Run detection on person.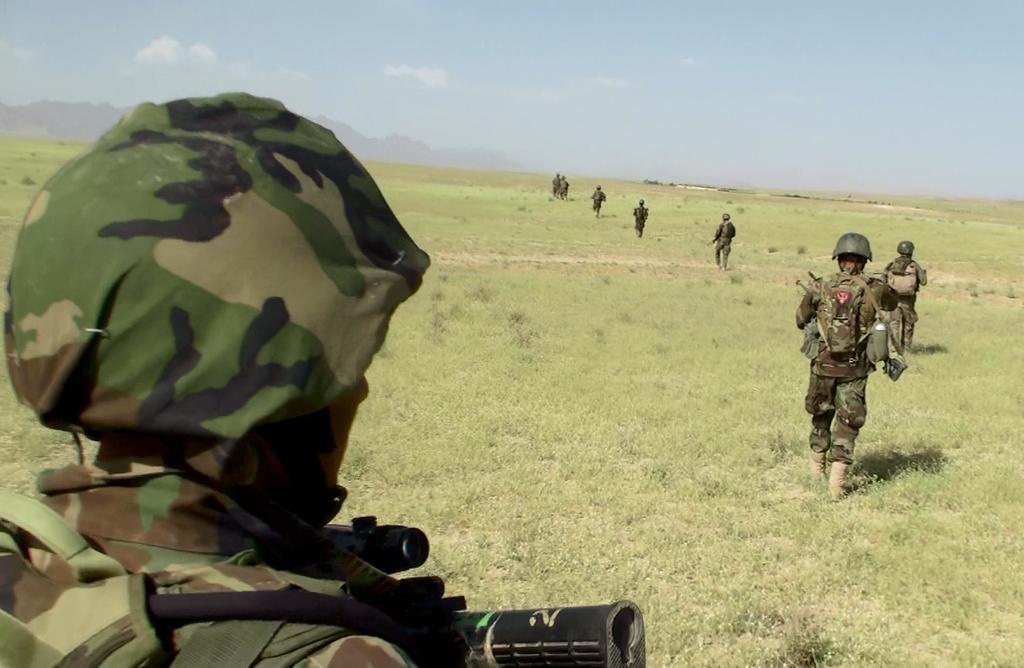
Result: detection(0, 88, 468, 667).
